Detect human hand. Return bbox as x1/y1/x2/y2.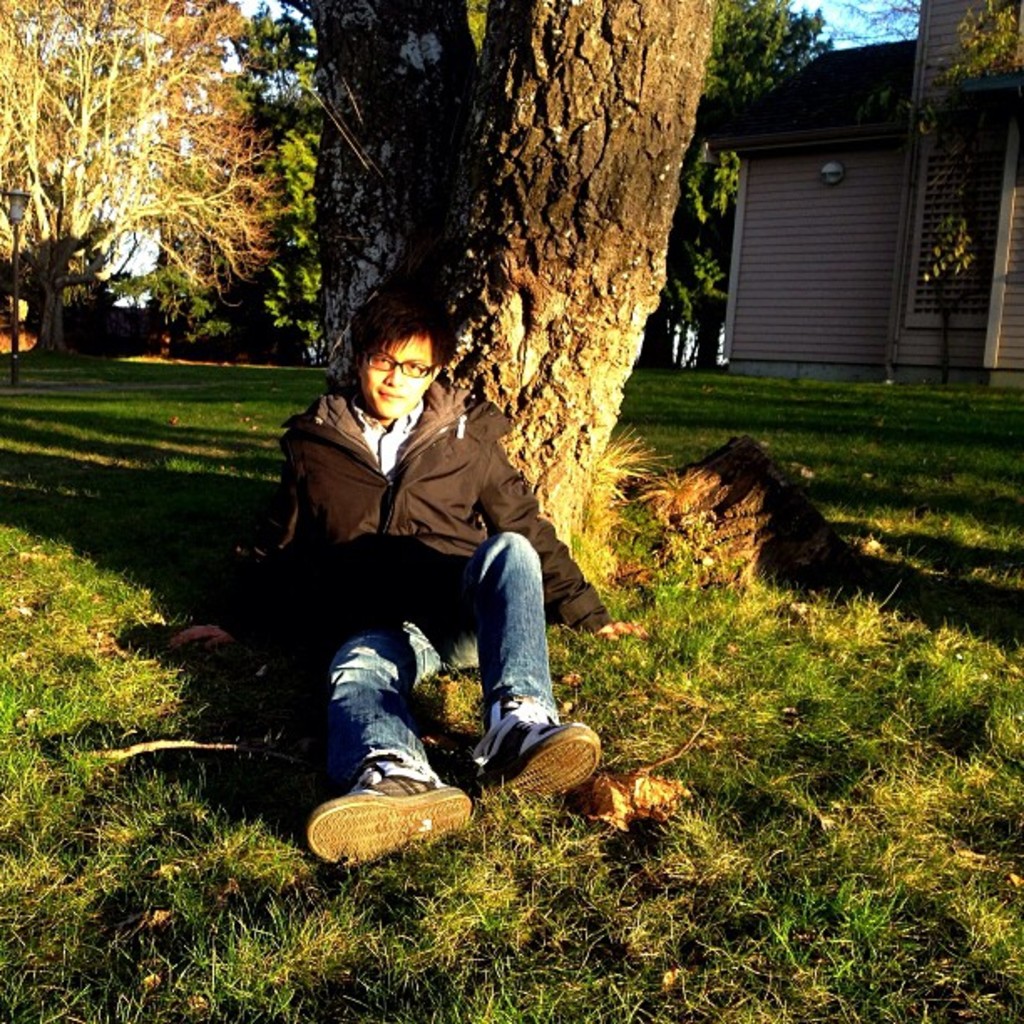
171/626/231/646.
